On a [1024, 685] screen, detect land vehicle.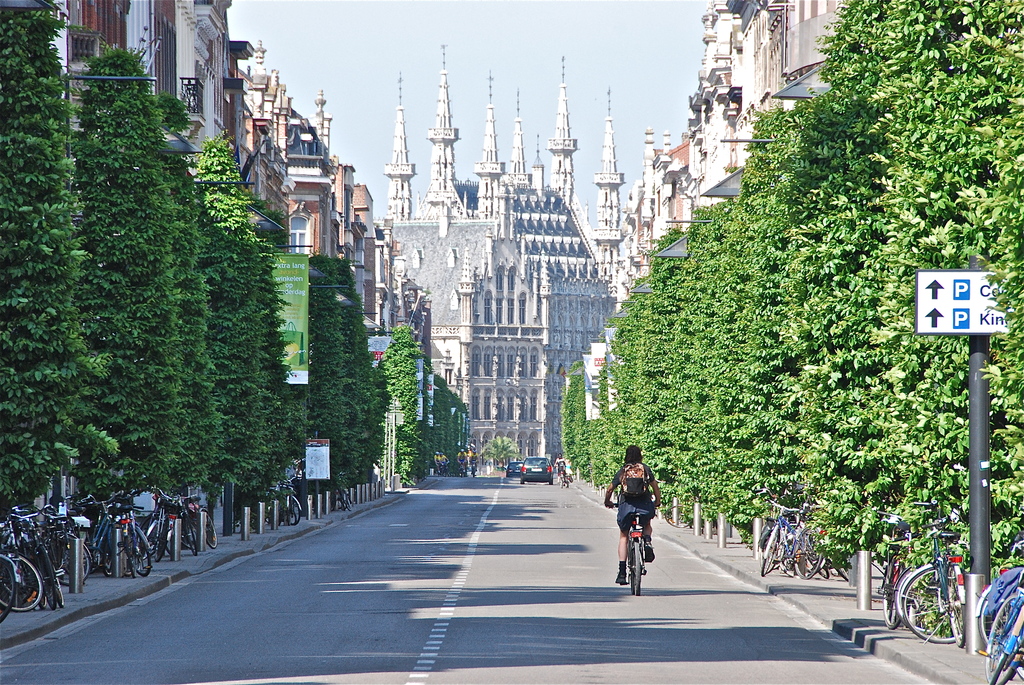
262/456/304/531.
